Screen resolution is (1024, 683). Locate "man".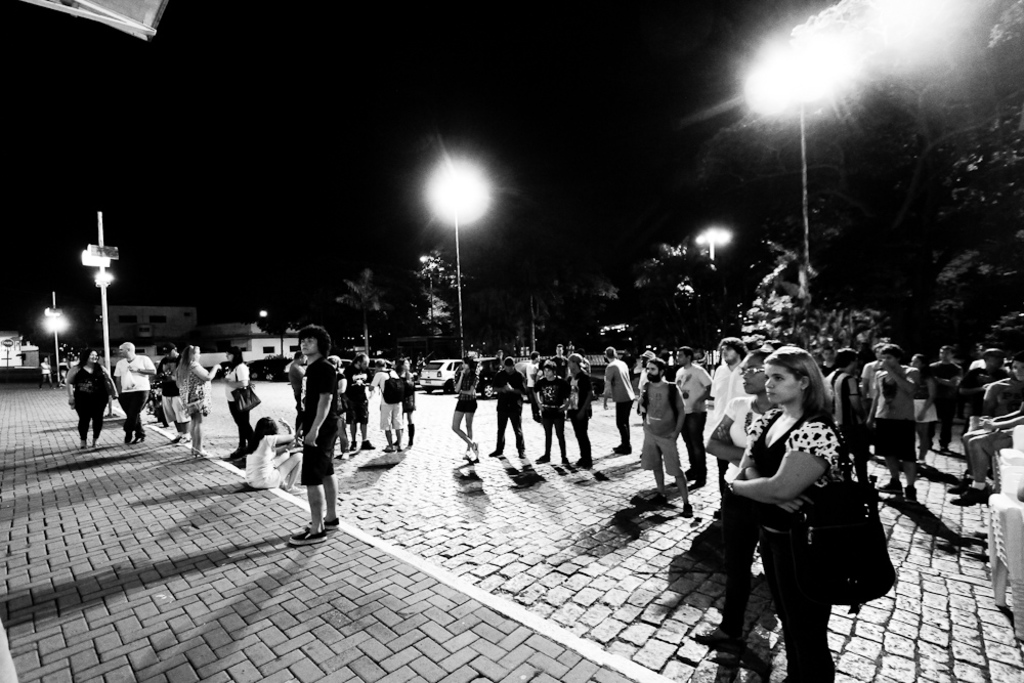
<region>948, 352, 1023, 508</region>.
